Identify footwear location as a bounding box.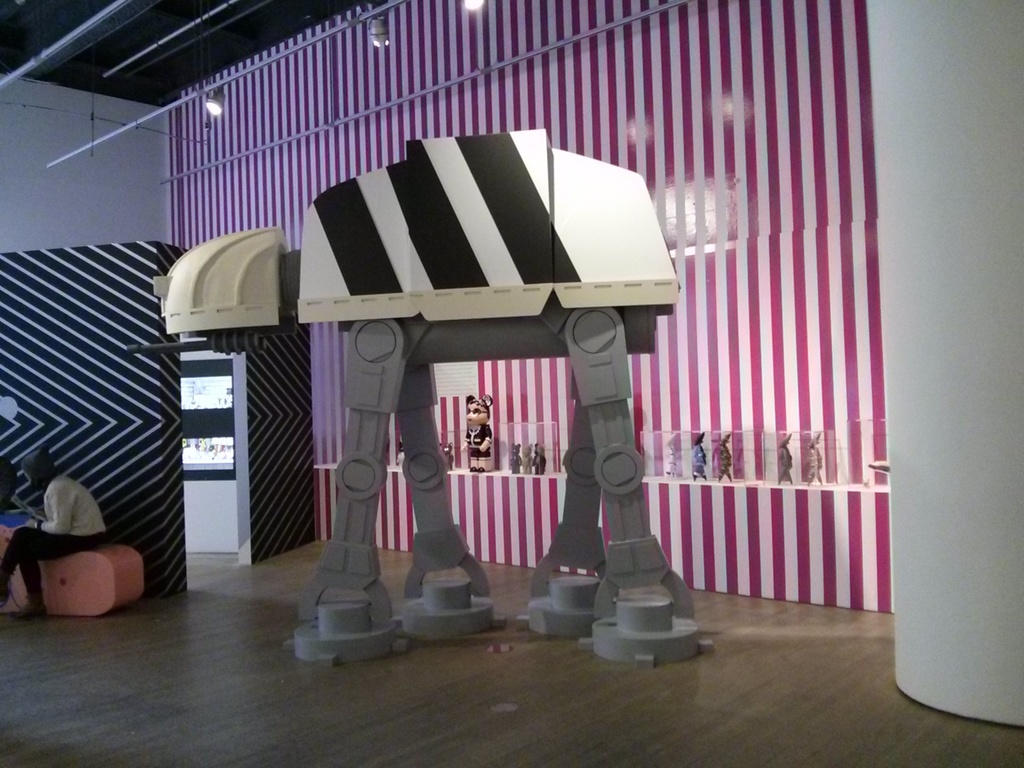
[left=12, top=588, right=54, bottom=618].
